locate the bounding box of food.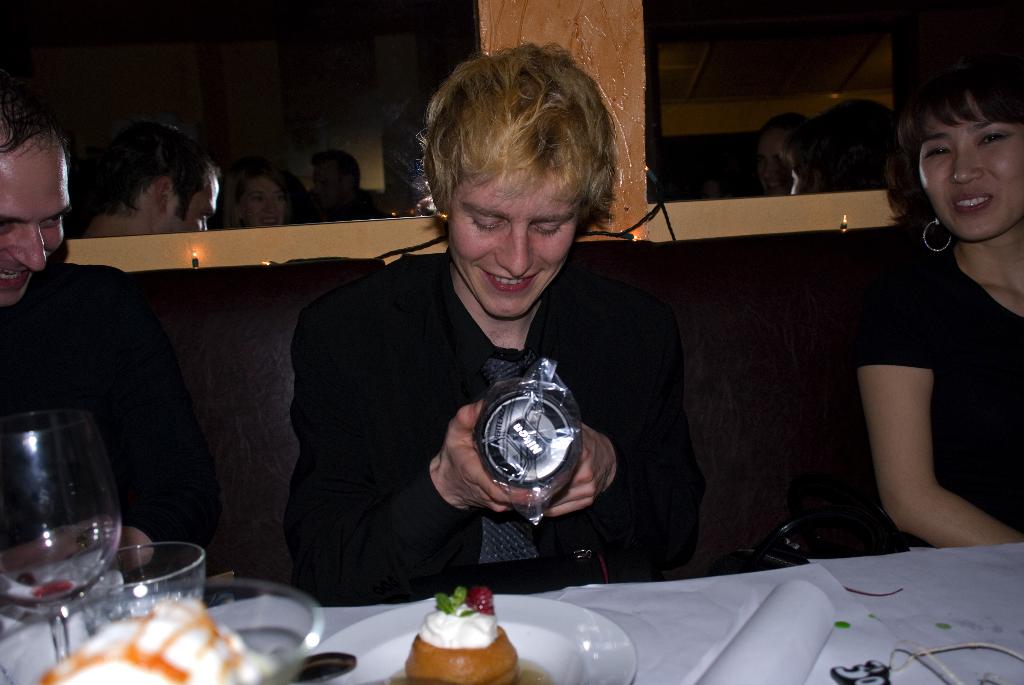
Bounding box: BBox(404, 584, 527, 684).
